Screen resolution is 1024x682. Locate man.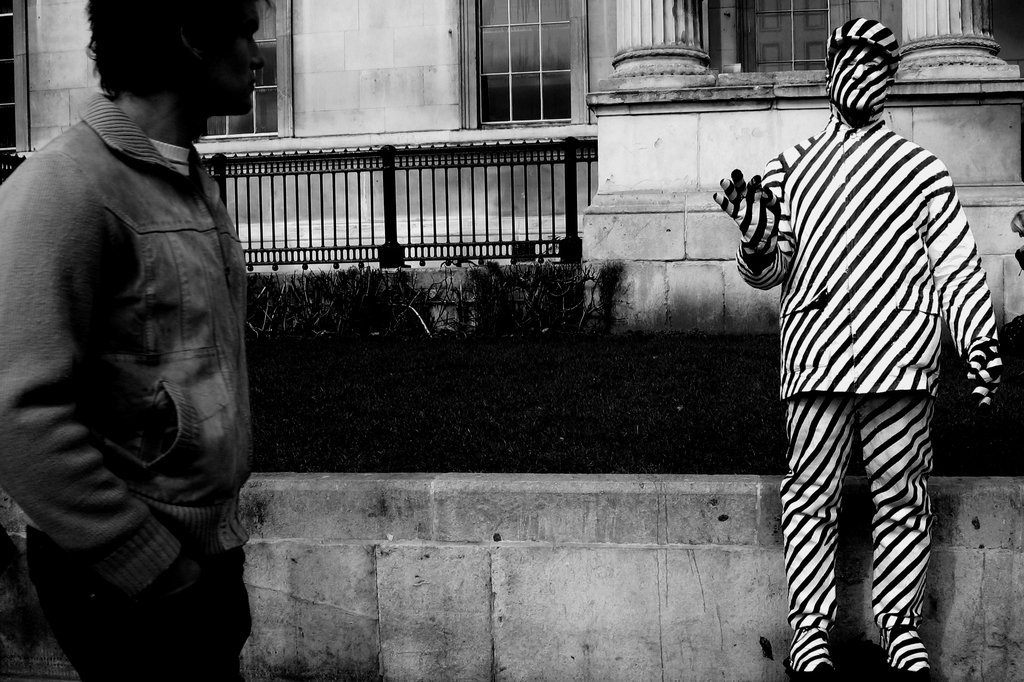
x1=0 y1=29 x2=254 y2=637.
